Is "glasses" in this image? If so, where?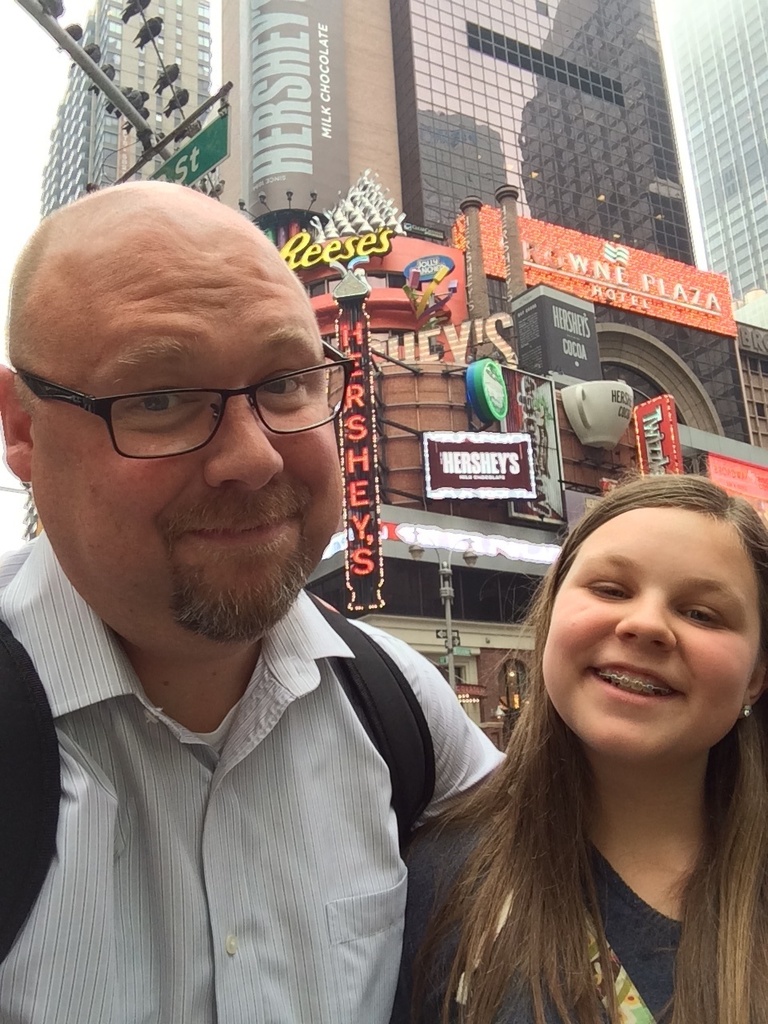
Yes, at bbox=(9, 342, 368, 462).
